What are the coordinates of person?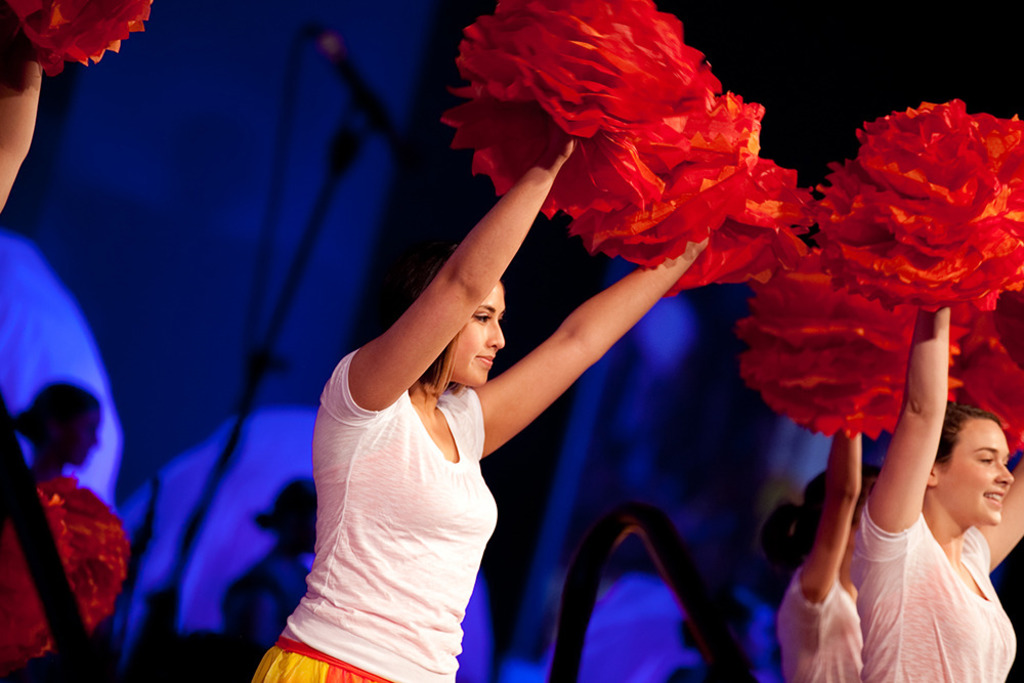
Rect(768, 426, 893, 678).
